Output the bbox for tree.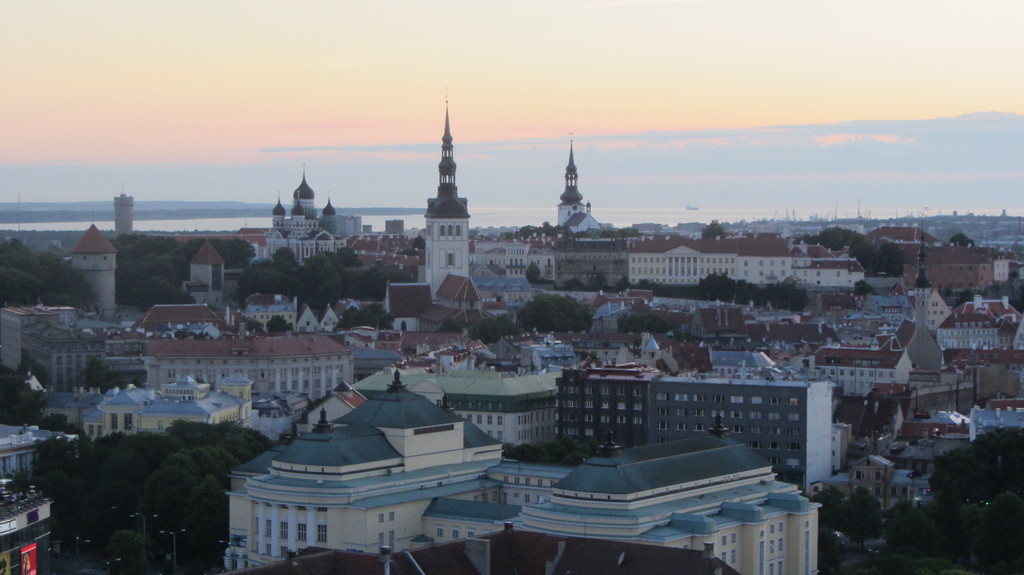
x1=243, y1=317, x2=267, y2=335.
